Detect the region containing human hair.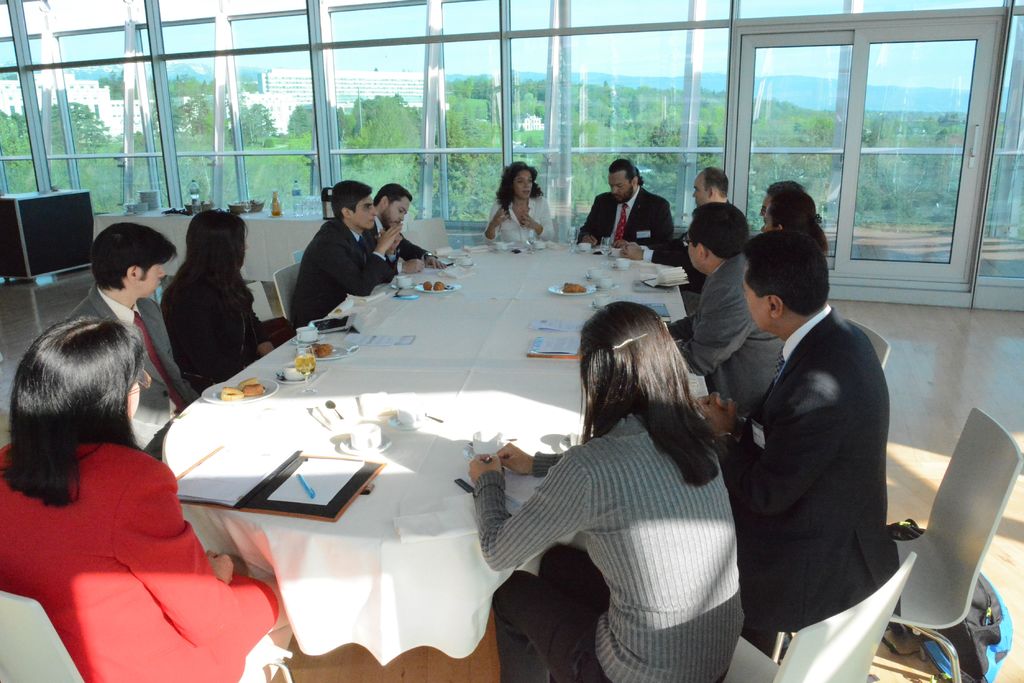
[x1=90, y1=220, x2=178, y2=289].
